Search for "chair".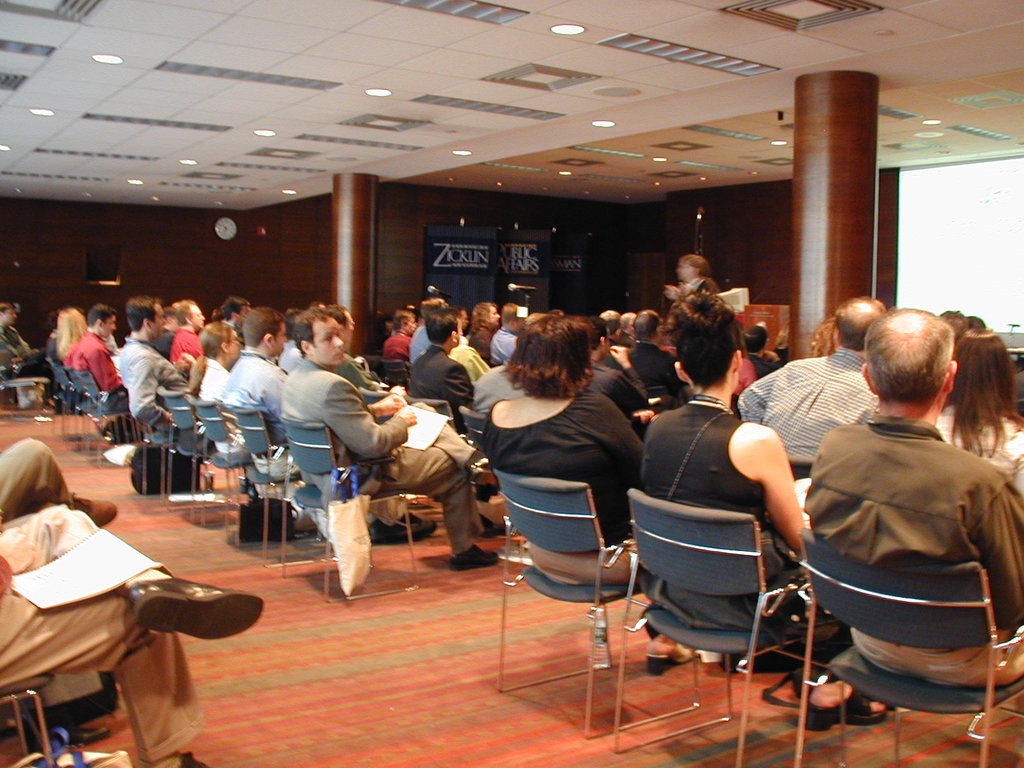
Found at left=402, top=388, right=470, bottom=547.
